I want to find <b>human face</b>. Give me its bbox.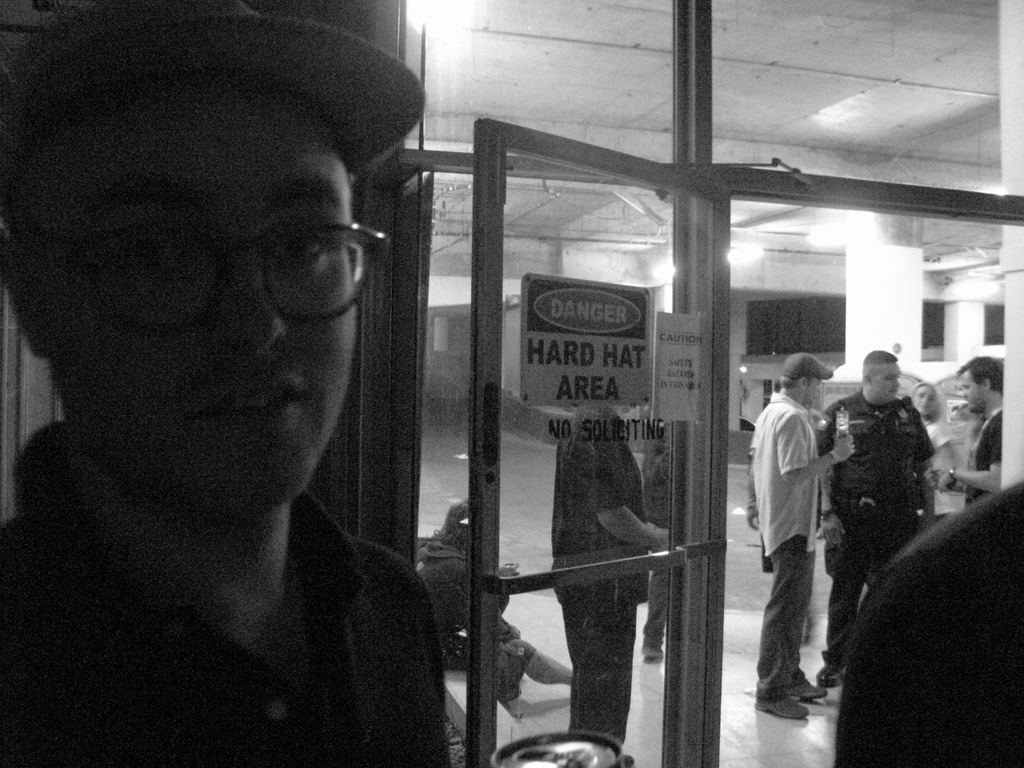
box(960, 372, 986, 409).
